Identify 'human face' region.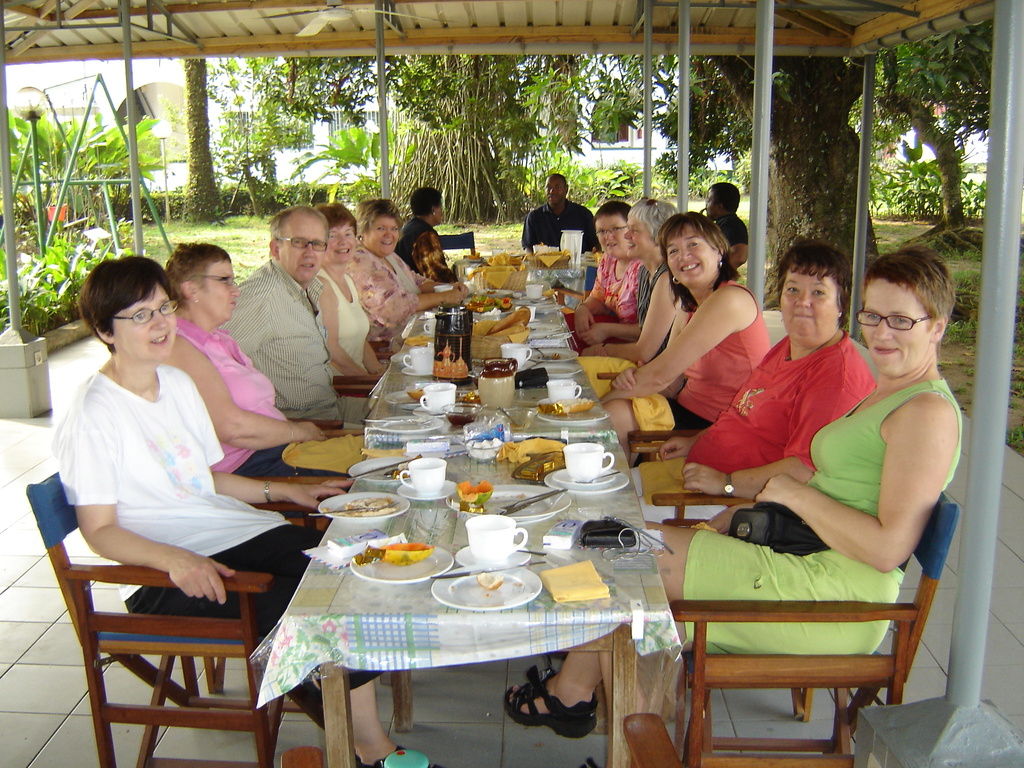
Region: {"left": 276, "top": 216, "right": 329, "bottom": 279}.
